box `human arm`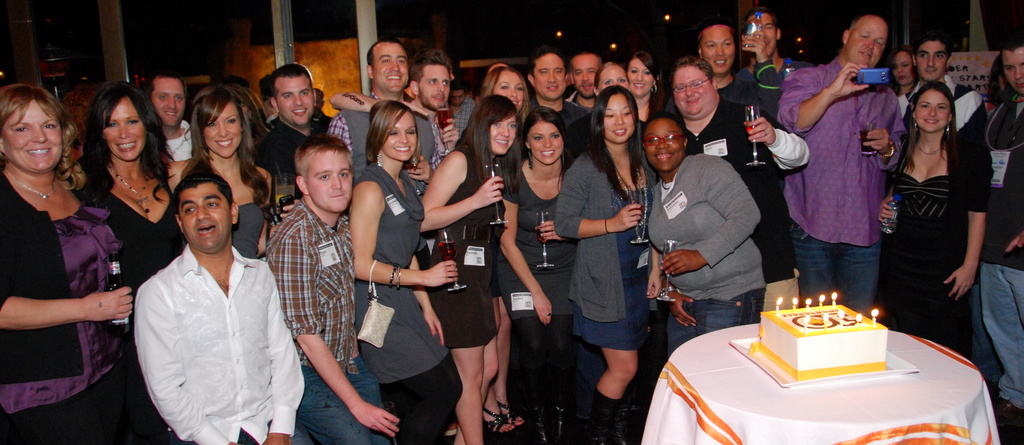
x1=643 y1=240 x2=664 y2=301
